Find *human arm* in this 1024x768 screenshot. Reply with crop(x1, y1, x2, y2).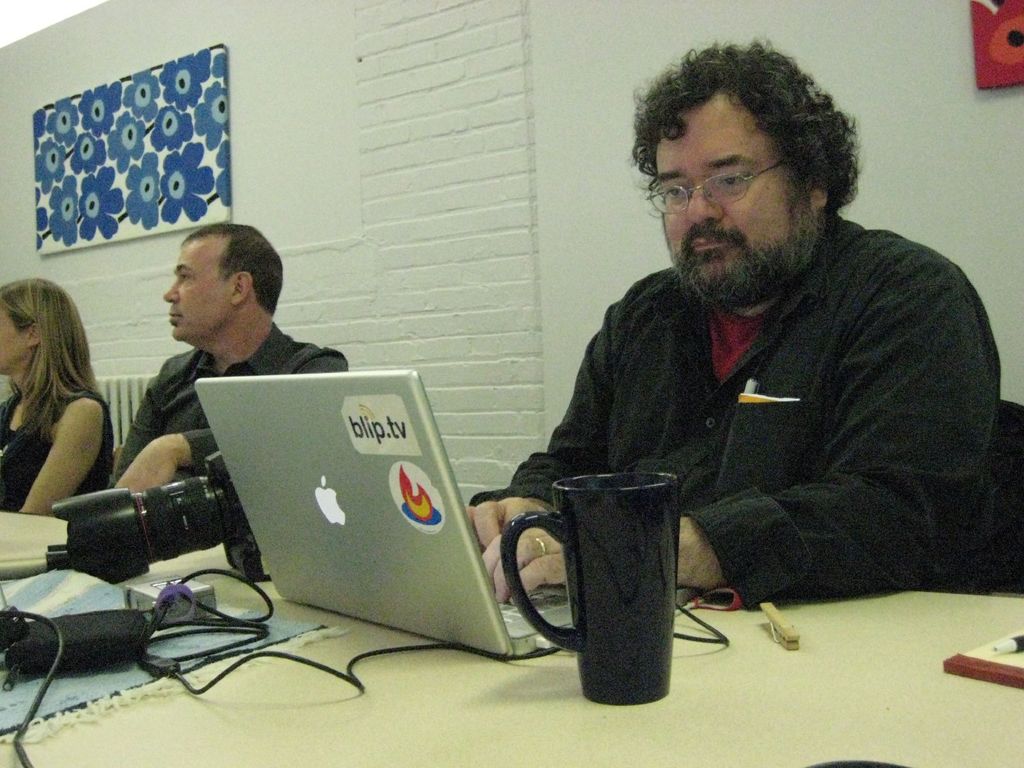
crop(476, 243, 1010, 609).
